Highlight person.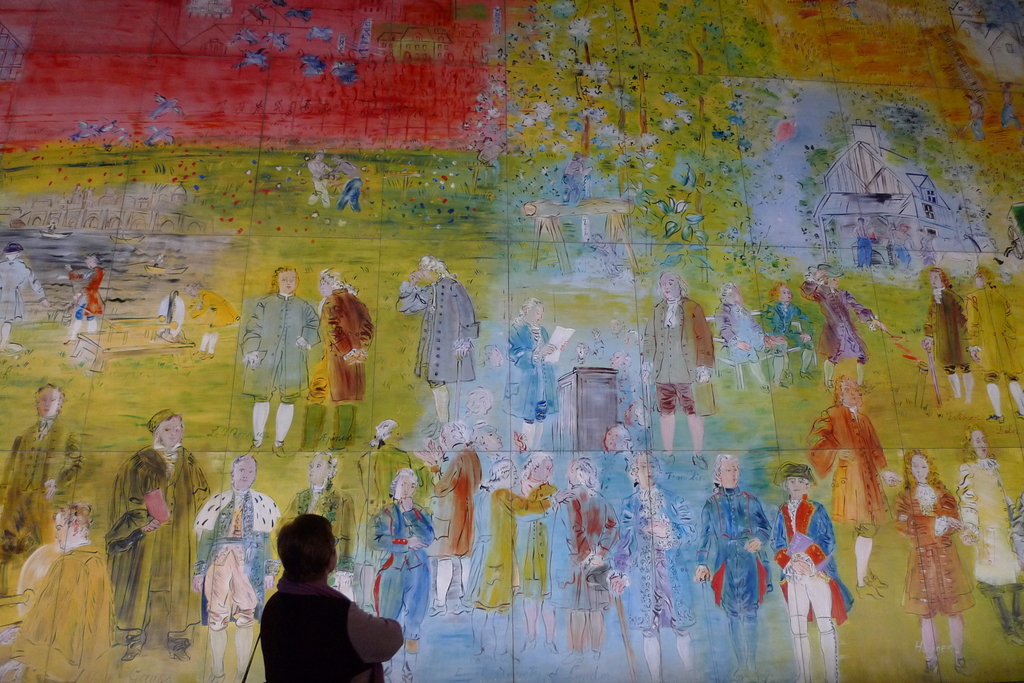
Highlighted region: [710,278,778,382].
